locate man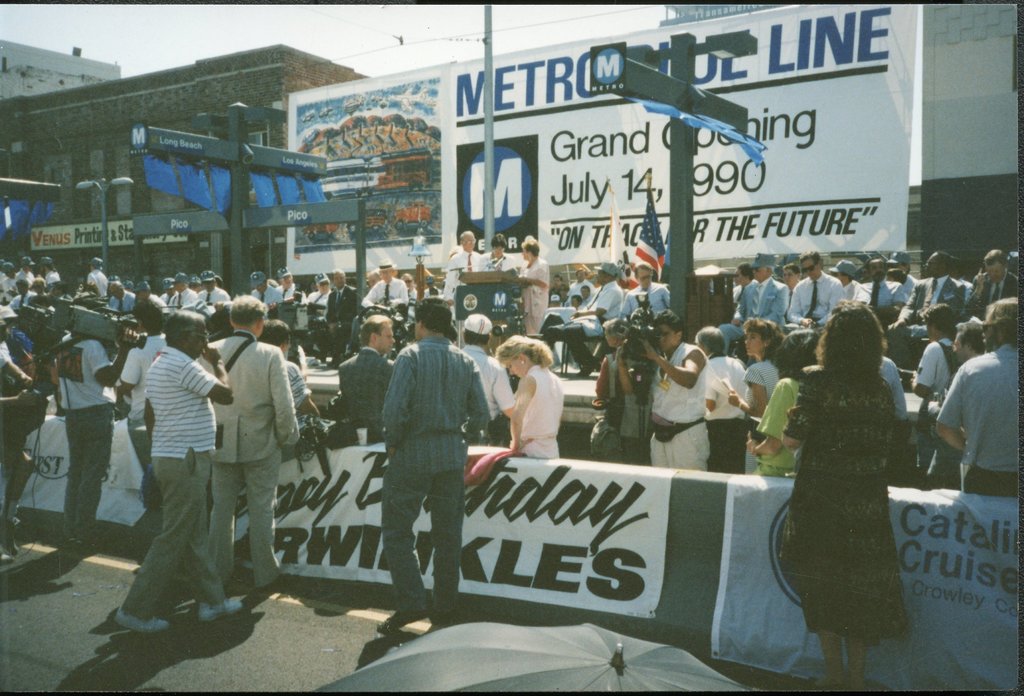
bbox(560, 257, 626, 378)
